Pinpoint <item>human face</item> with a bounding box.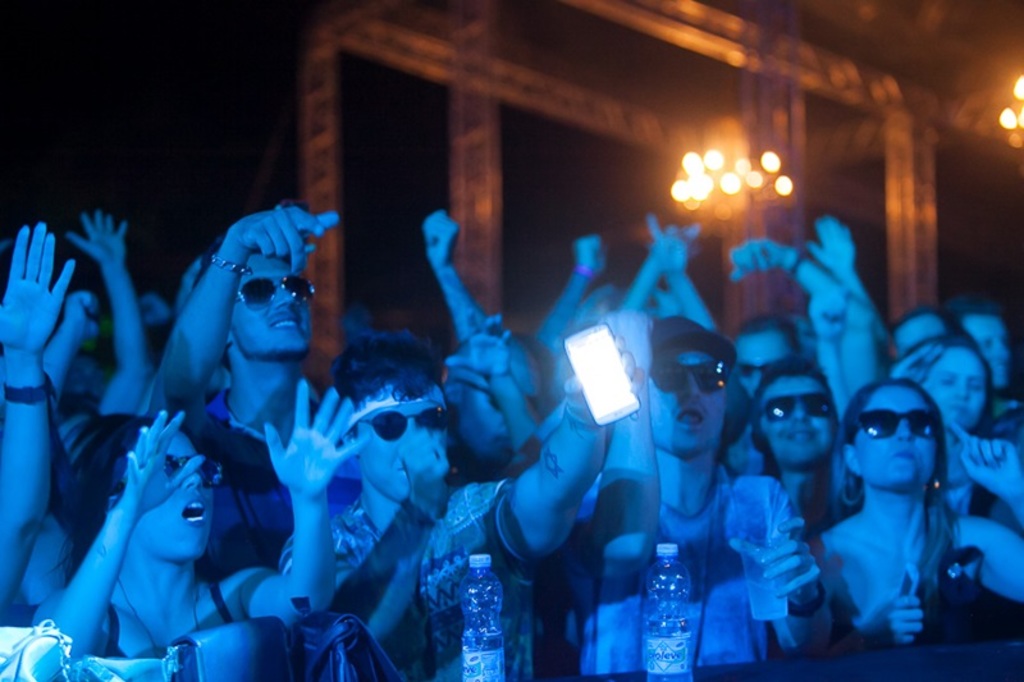
x1=925, y1=347, x2=986, y2=432.
